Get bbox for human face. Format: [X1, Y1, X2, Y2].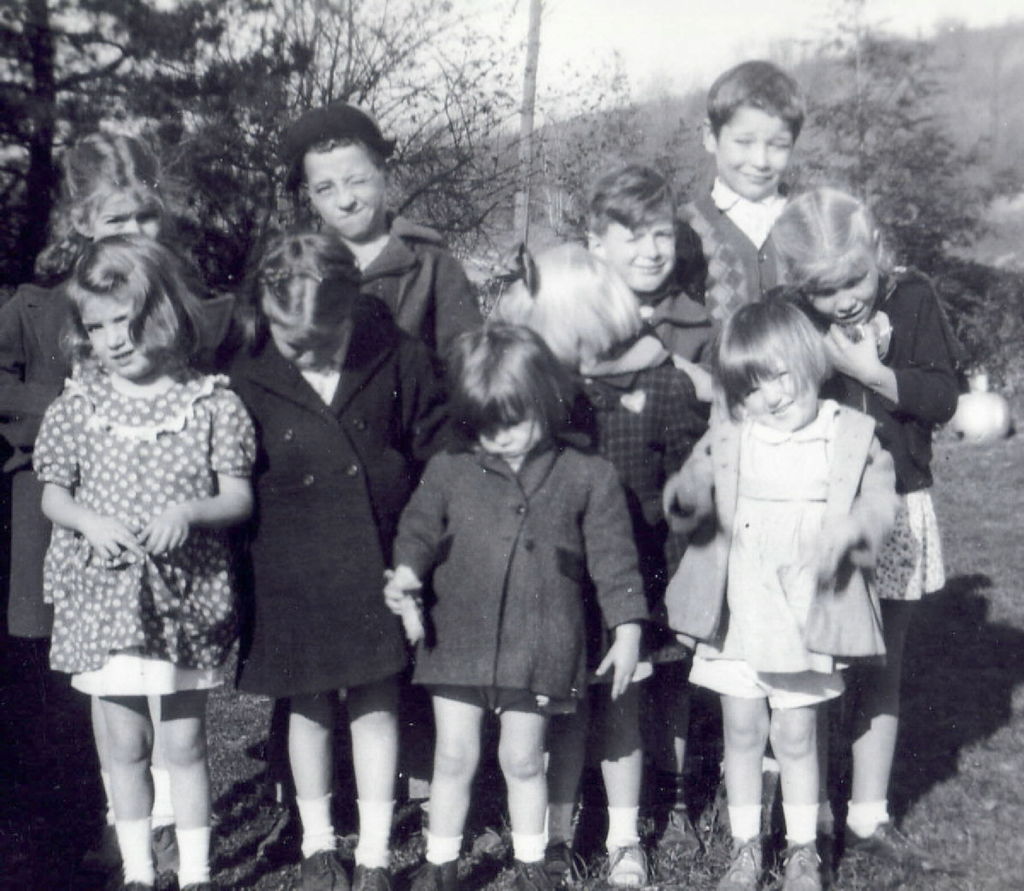
[76, 288, 138, 378].
